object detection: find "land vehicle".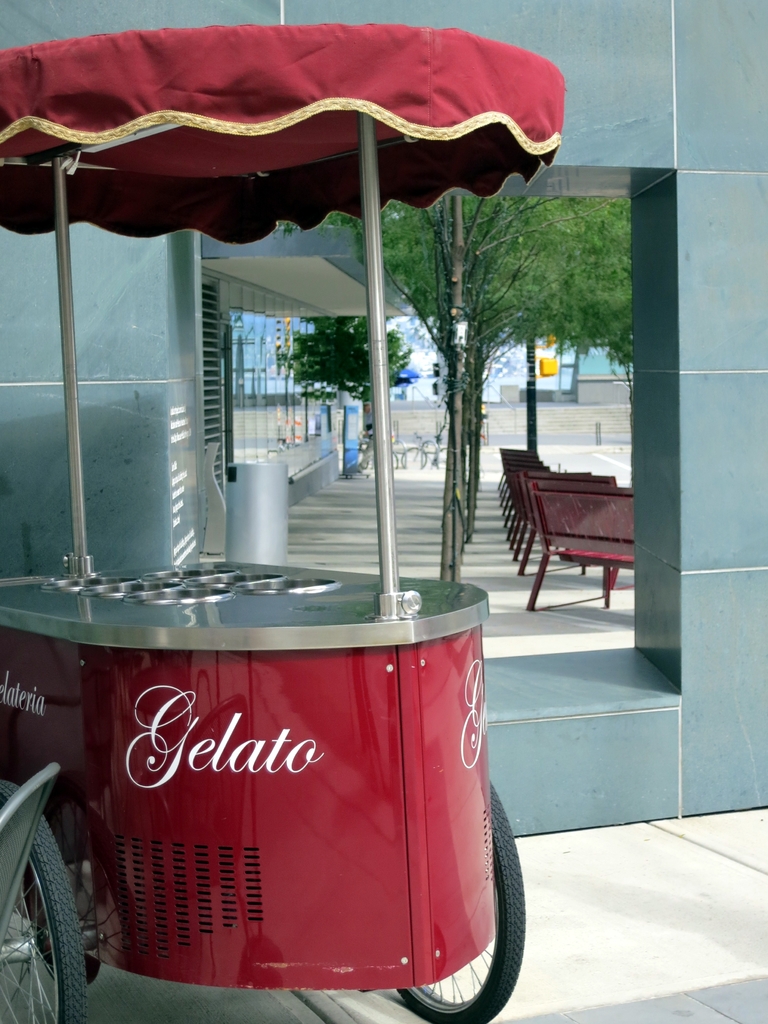
[left=0, top=22, right=570, bottom=1023].
